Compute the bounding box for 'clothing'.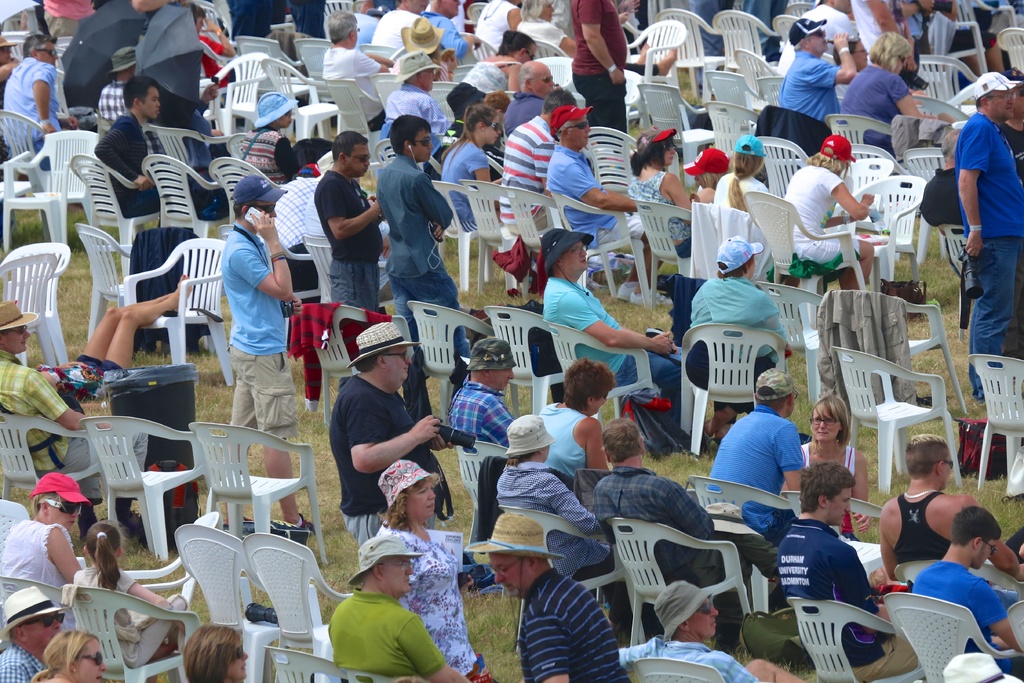
787, 161, 867, 279.
